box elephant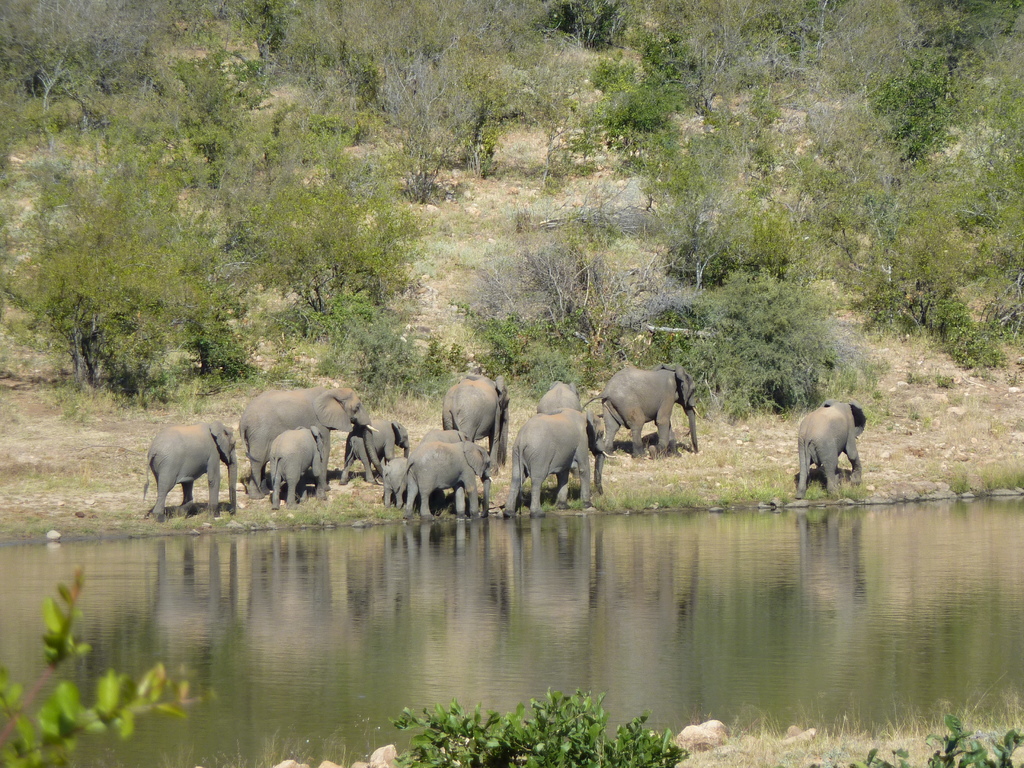
240,379,376,472
